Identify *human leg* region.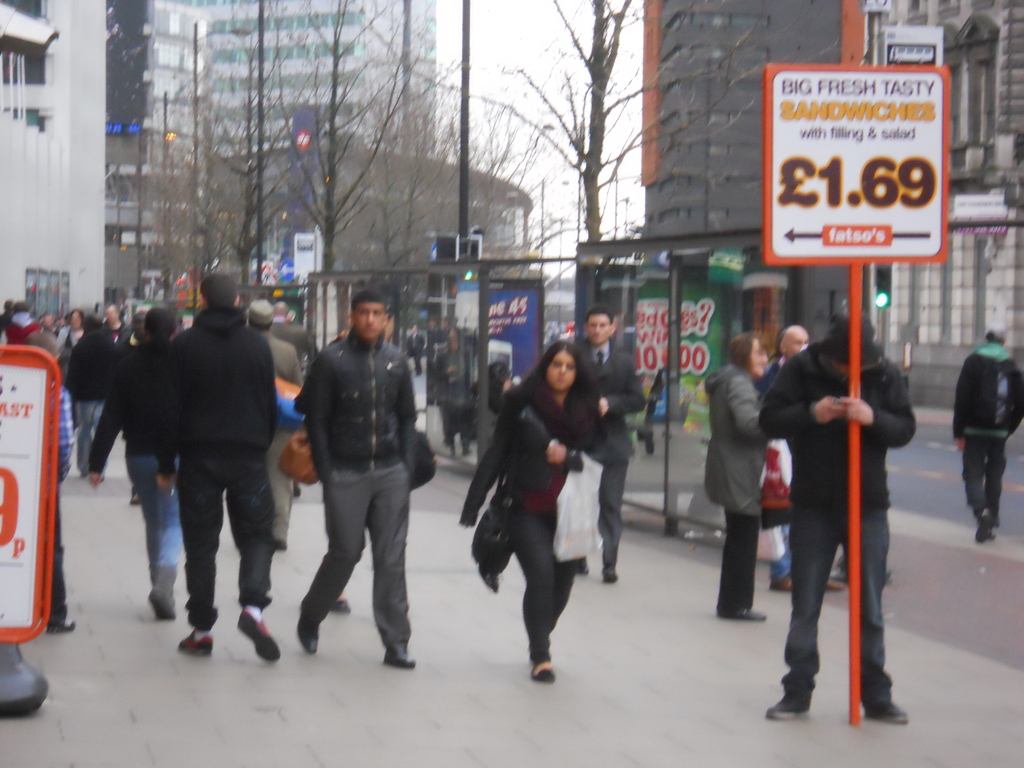
Region: [x1=296, y1=466, x2=377, y2=655].
